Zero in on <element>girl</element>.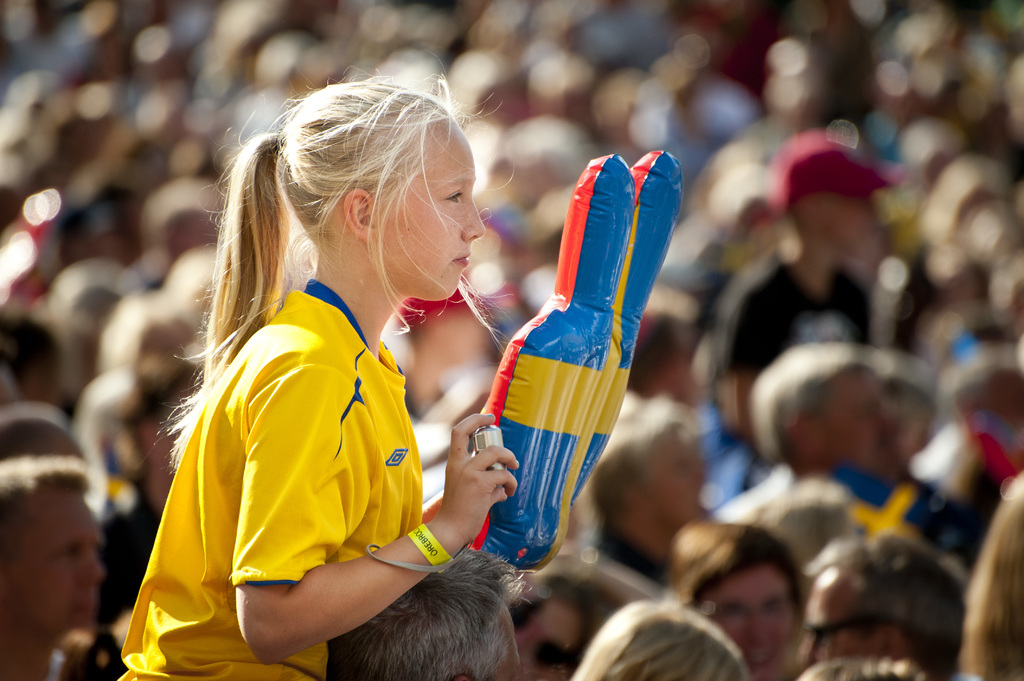
Zeroed in: locate(129, 74, 616, 675).
